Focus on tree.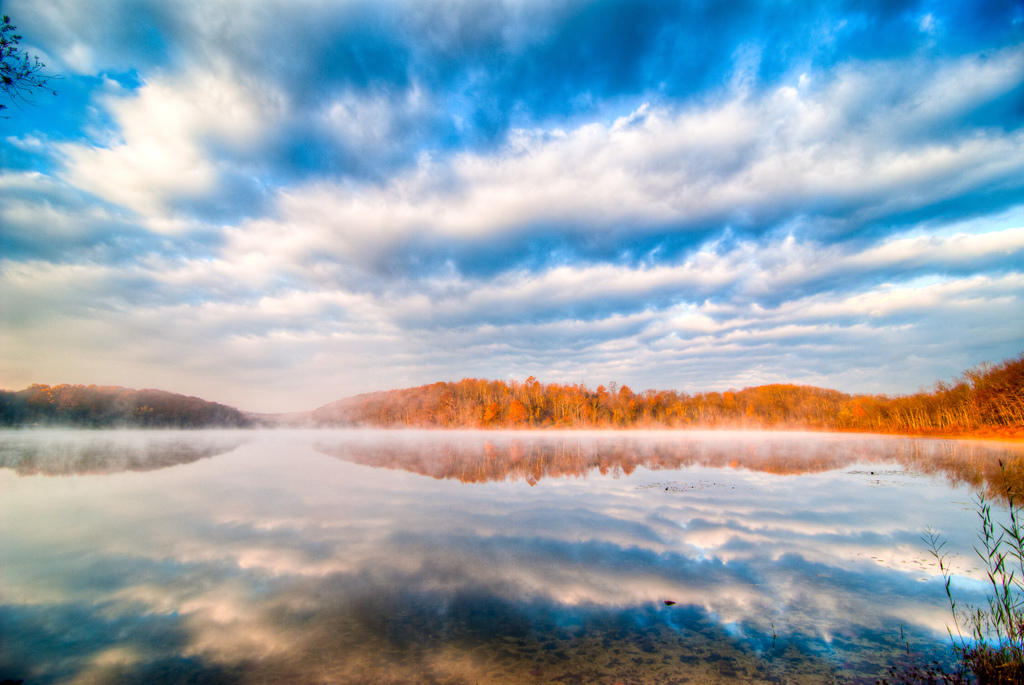
Focused at (x1=563, y1=383, x2=580, y2=425).
